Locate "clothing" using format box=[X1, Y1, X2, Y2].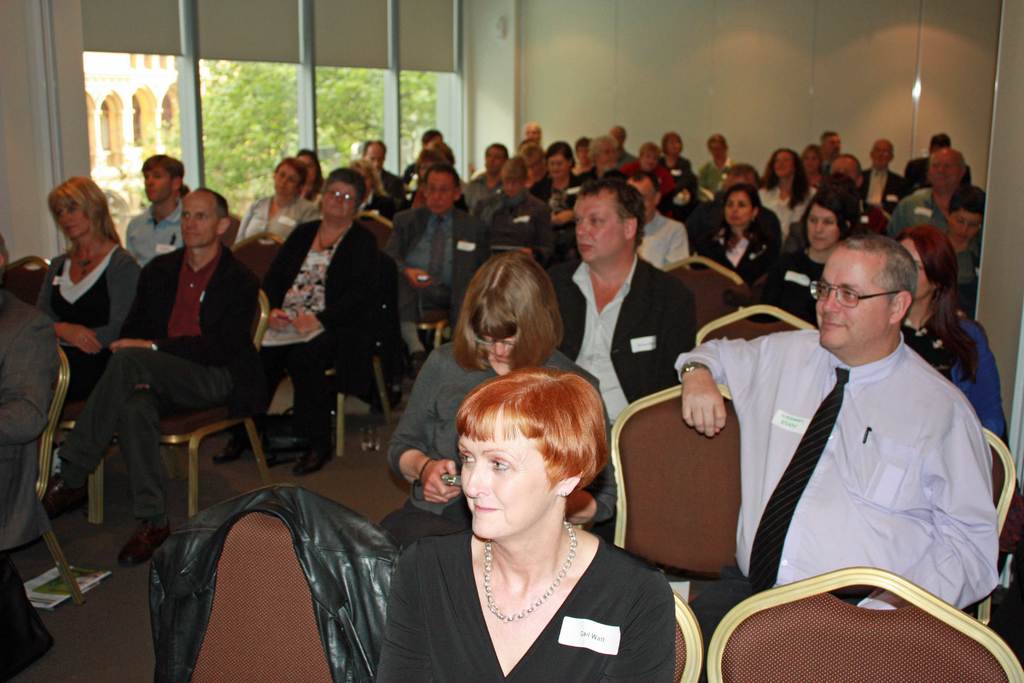
box=[463, 189, 552, 263].
